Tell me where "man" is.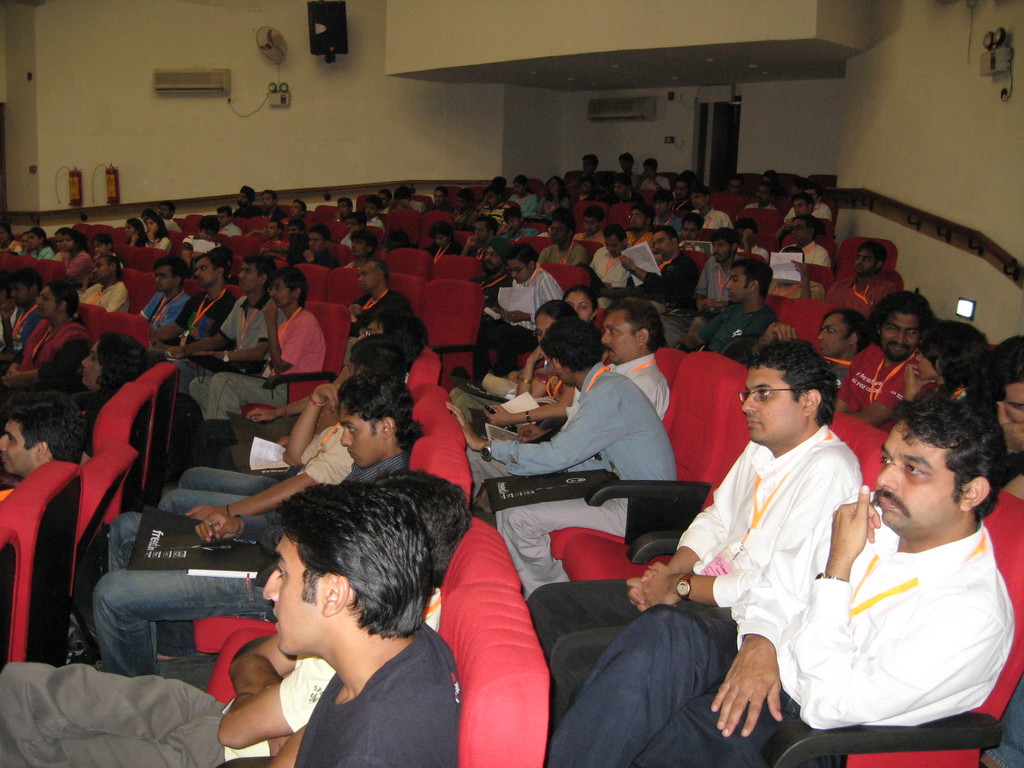
"man" is at pyautogui.locateOnScreen(0, 387, 88, 490).
